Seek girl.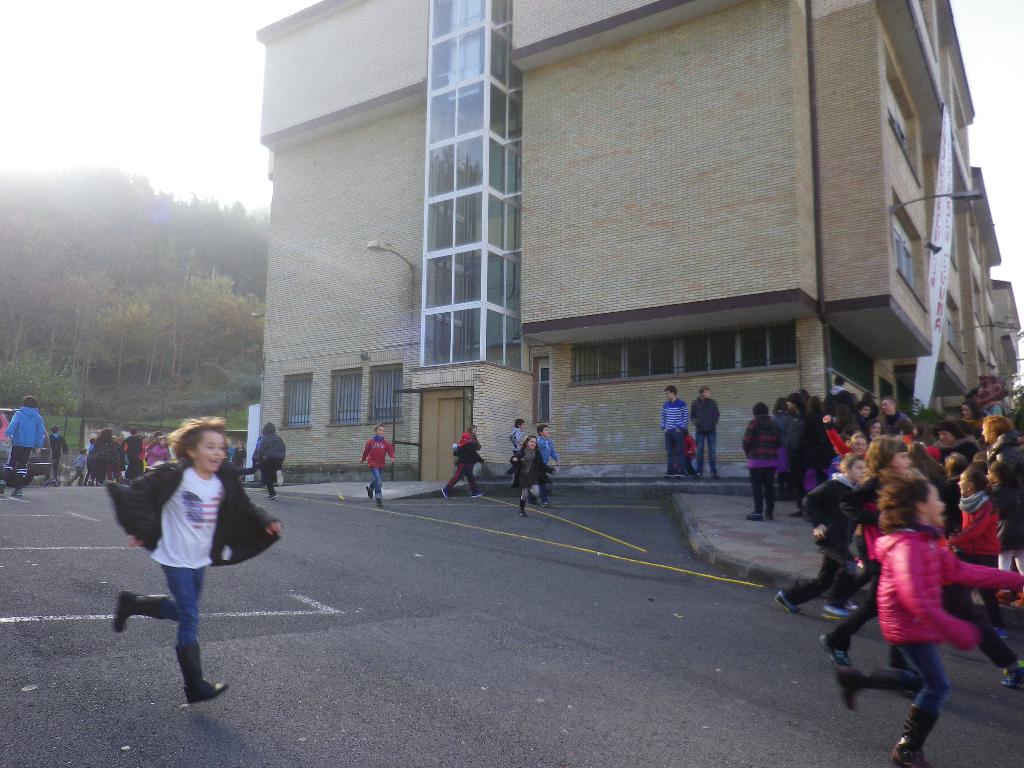
select_region(840, 391, 854, 408).
